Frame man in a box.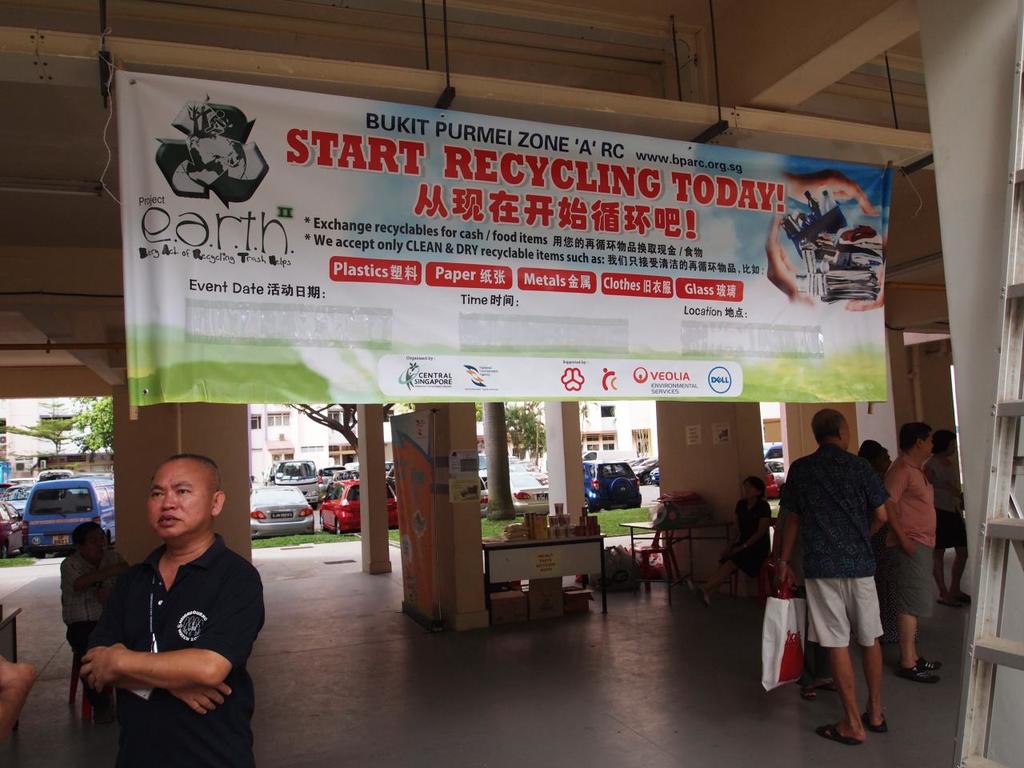
[x1=62, y1=460, x2=265, y2=748].
